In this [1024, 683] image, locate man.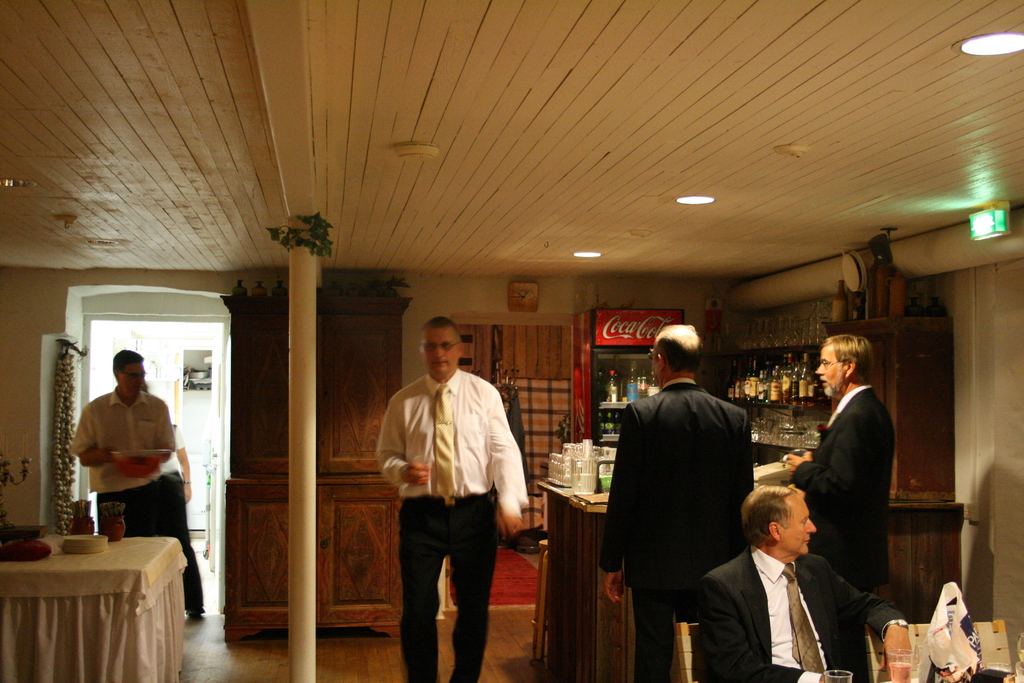
Bounding box: [371,331,527,670].
